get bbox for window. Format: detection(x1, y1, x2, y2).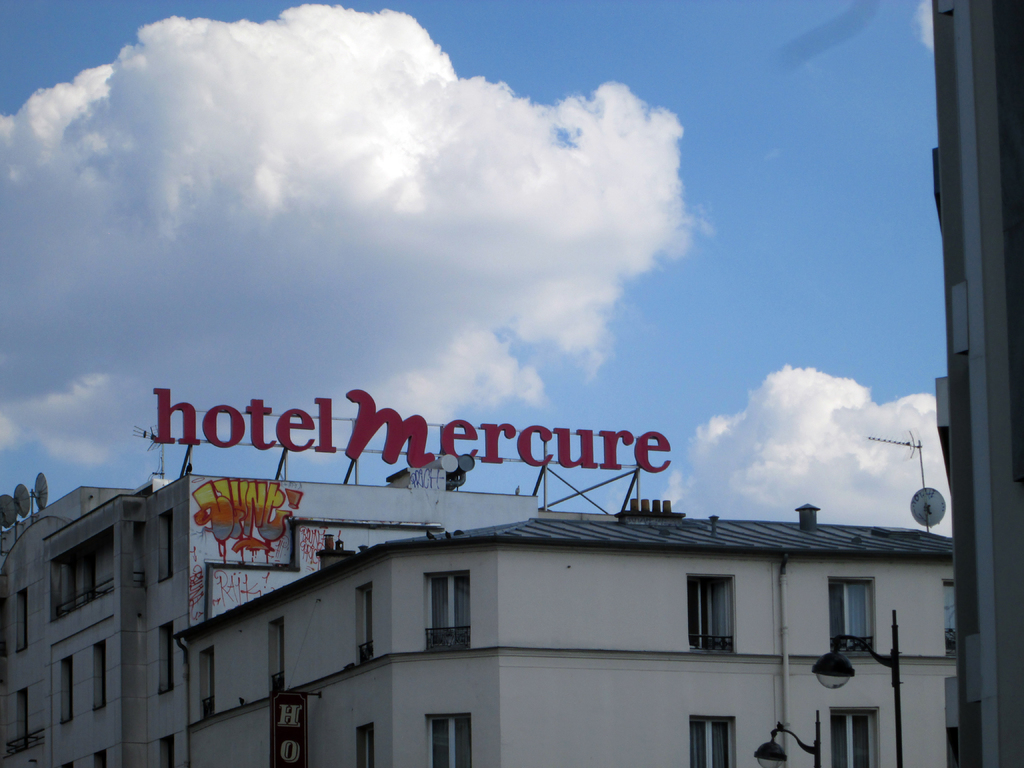
detection(942, 671, 968, 767).
